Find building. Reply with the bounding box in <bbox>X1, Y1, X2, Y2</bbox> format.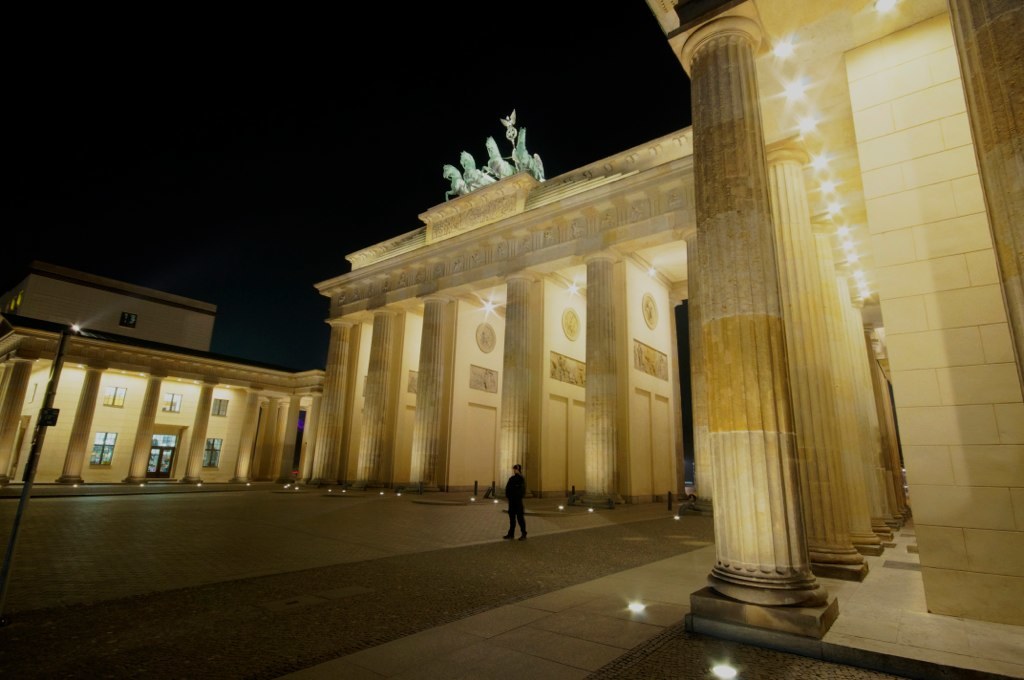
<bbox>0, 321, 333, 493</bbox>.
